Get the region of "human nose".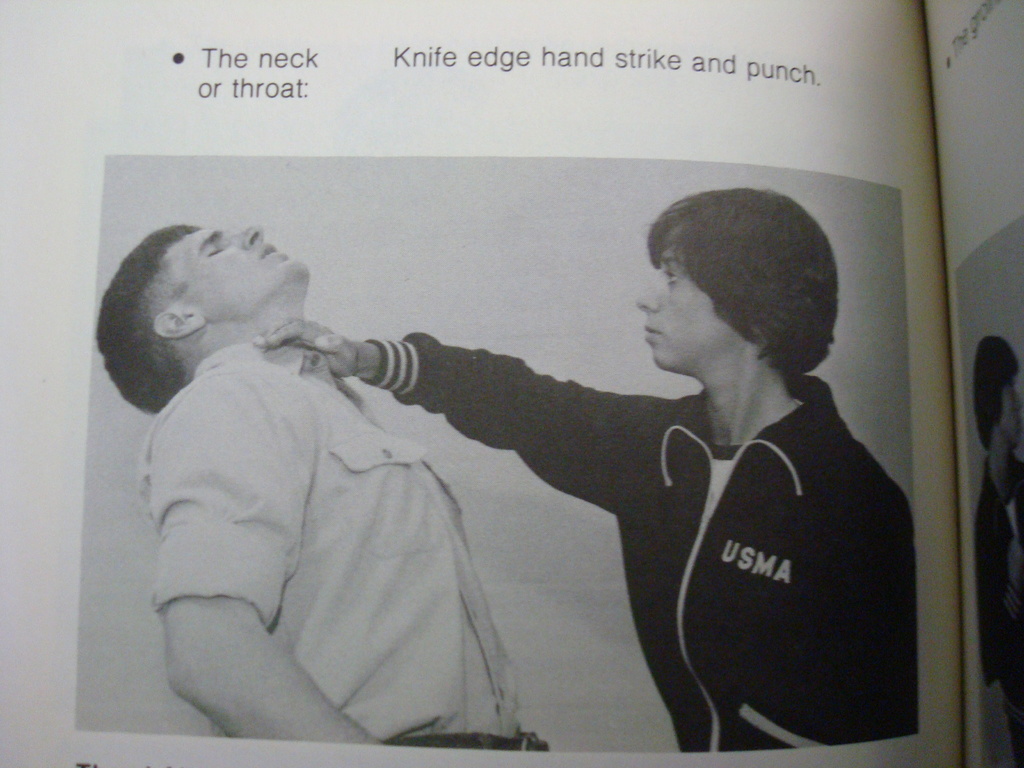
{"left": 634, "top": 284, "right": 659, "bottom": 313}.
